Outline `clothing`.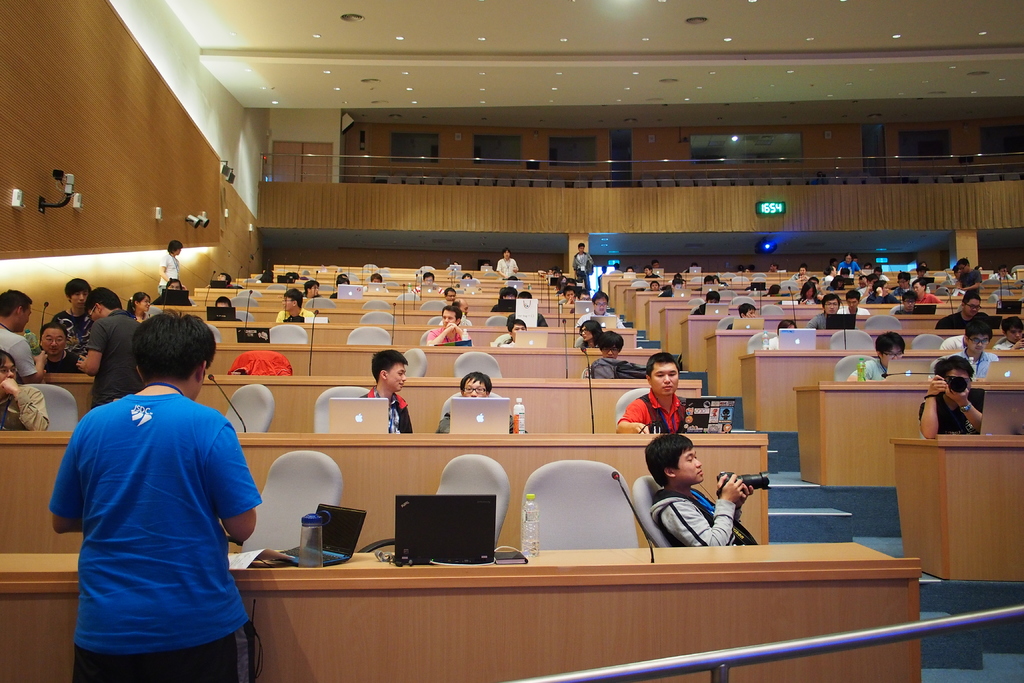
Outline: [left=798, top=295, right=819, bottom=302].
